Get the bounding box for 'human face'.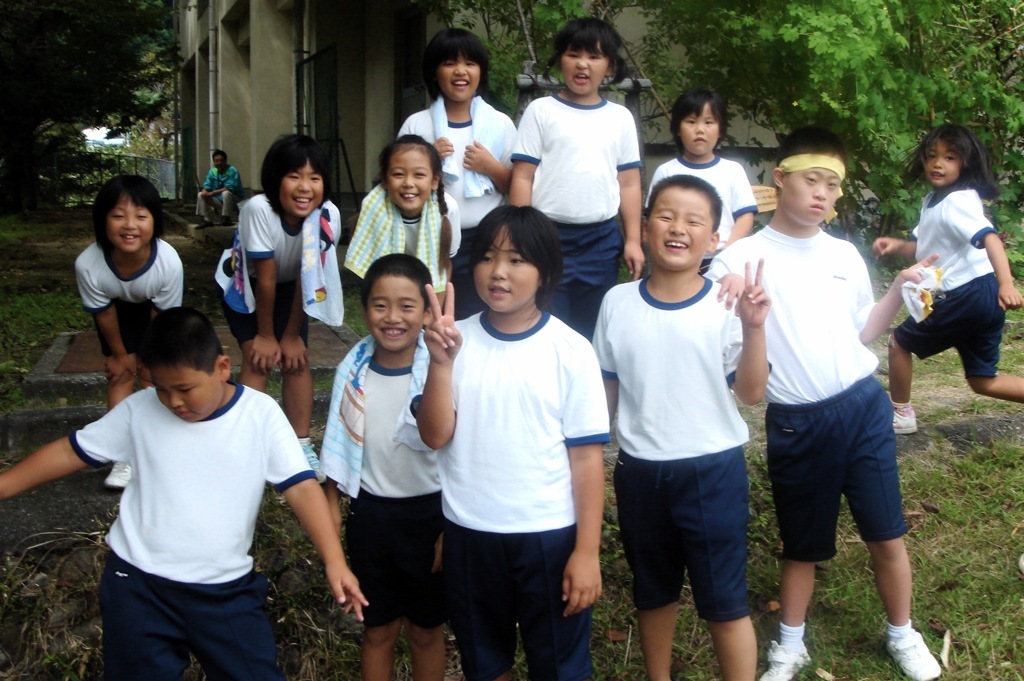
110, 196, 155, 254.
